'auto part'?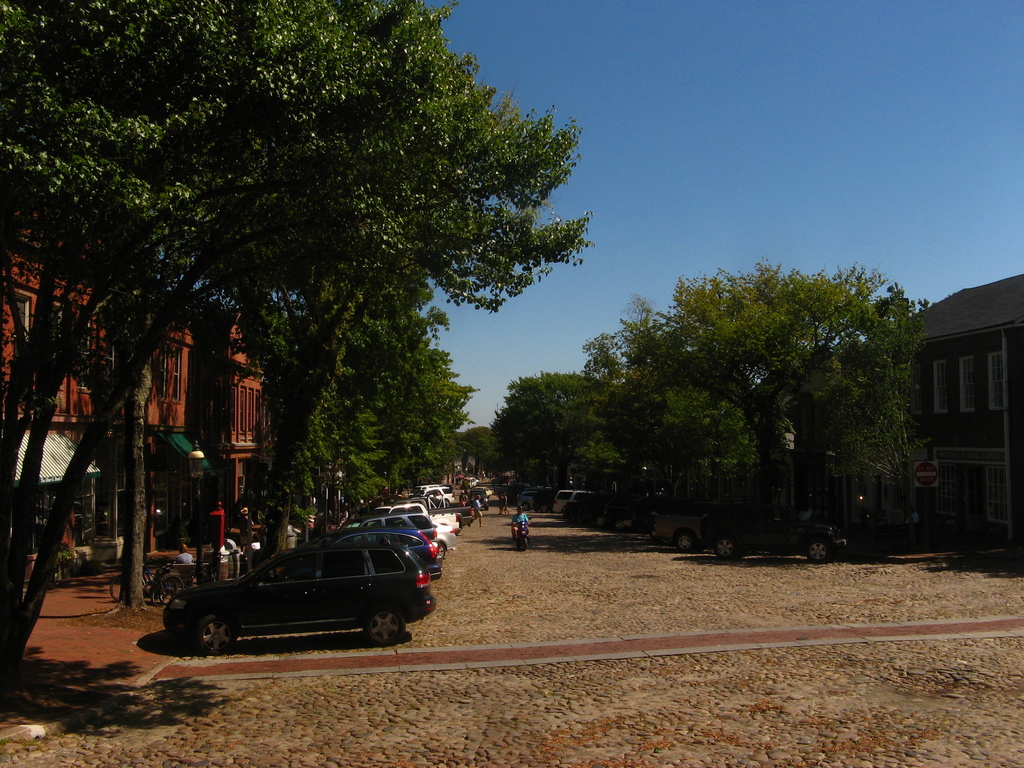
(428,544,435,554)
